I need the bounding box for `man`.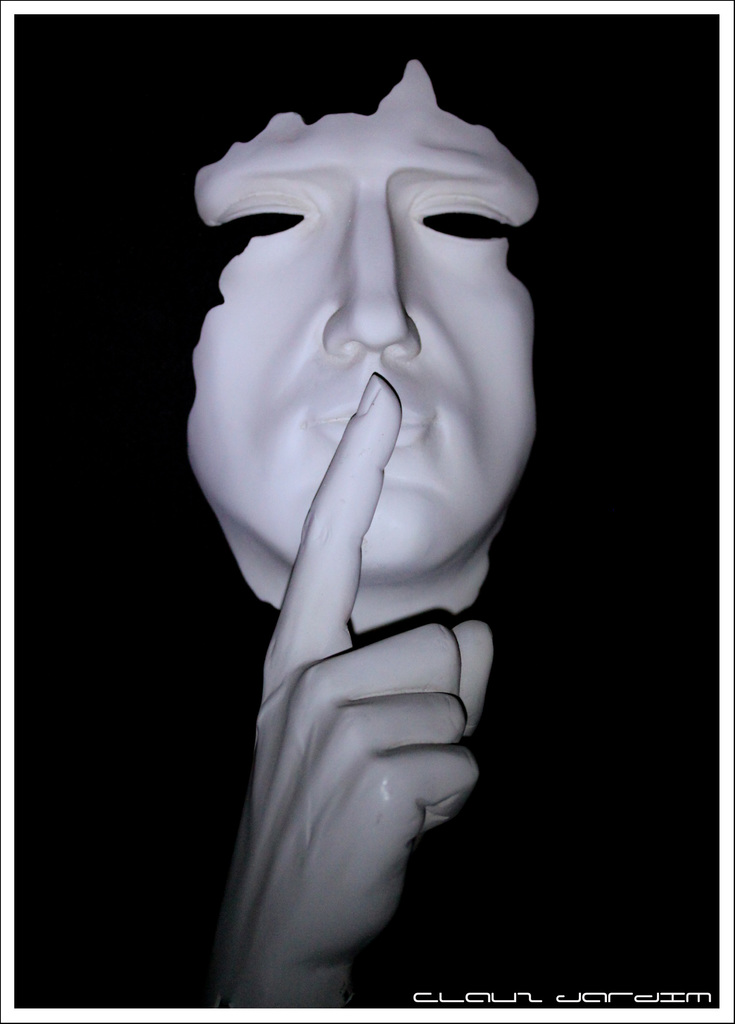
Here it is: [left=149, top=45, right=575, bottom=984].
